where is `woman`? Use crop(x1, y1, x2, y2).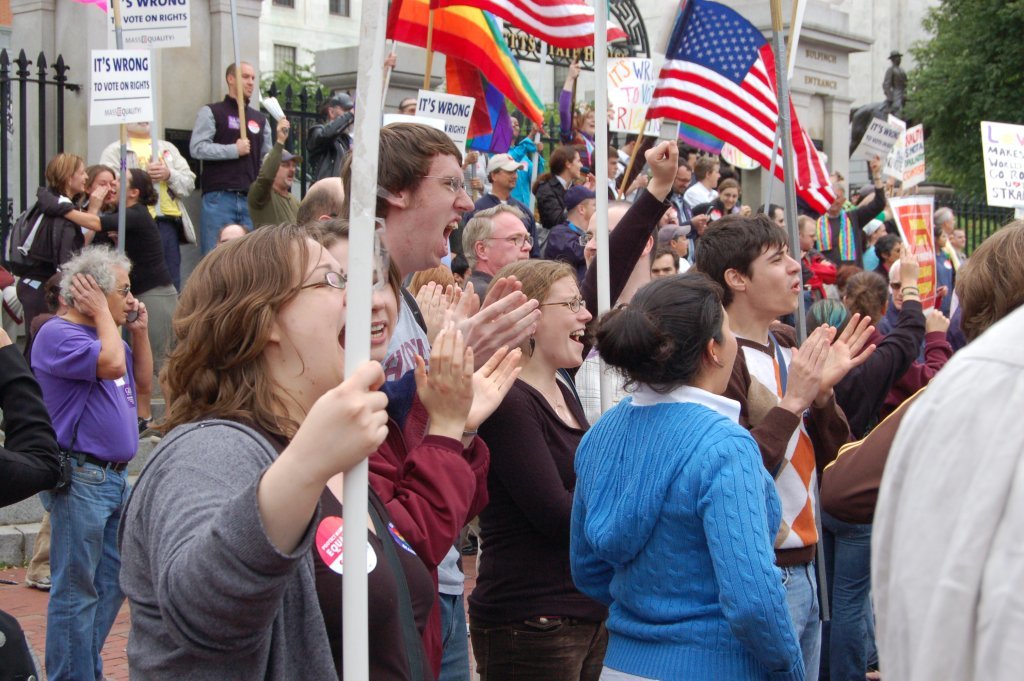
crop(453, 227, 610, 667).
